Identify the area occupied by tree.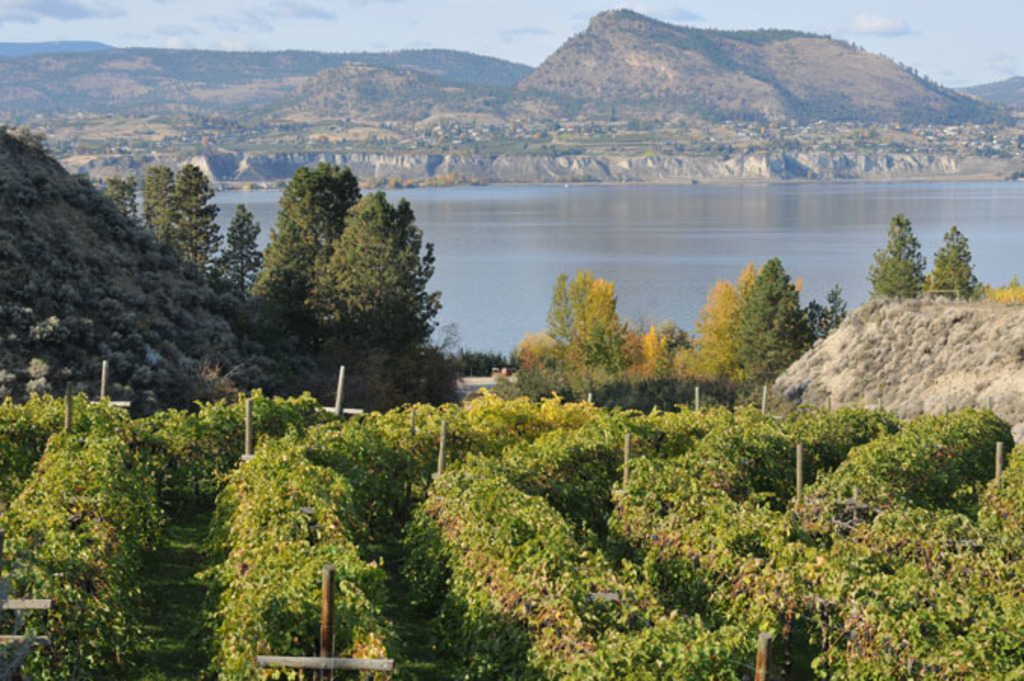
Area: x1=248 y1=153 x2=371 y2=319.
